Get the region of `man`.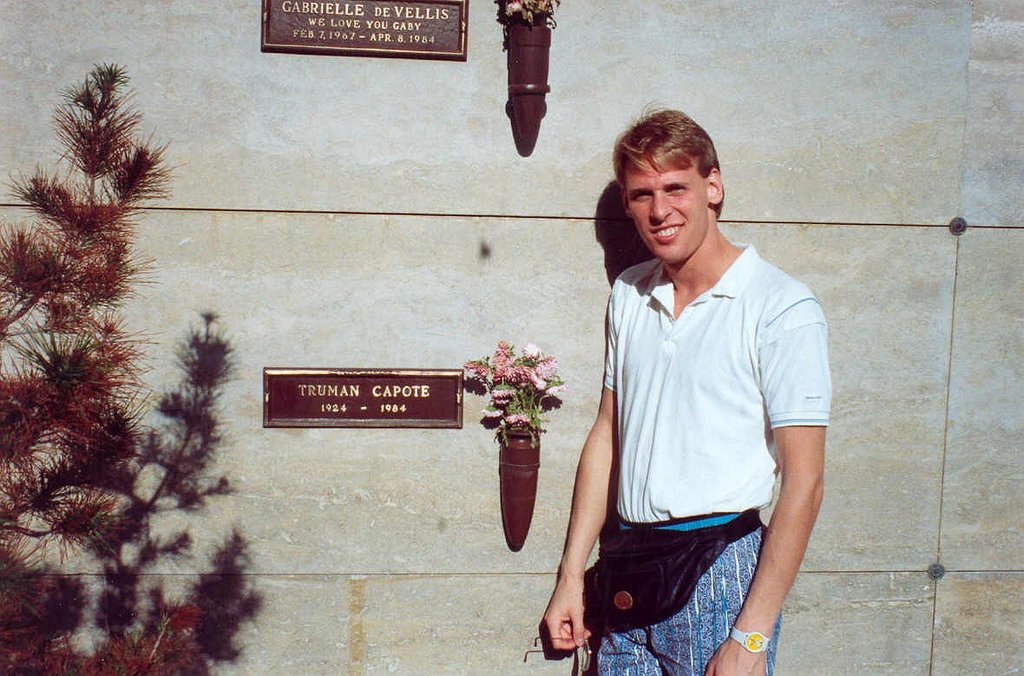
539/99/835/671.
